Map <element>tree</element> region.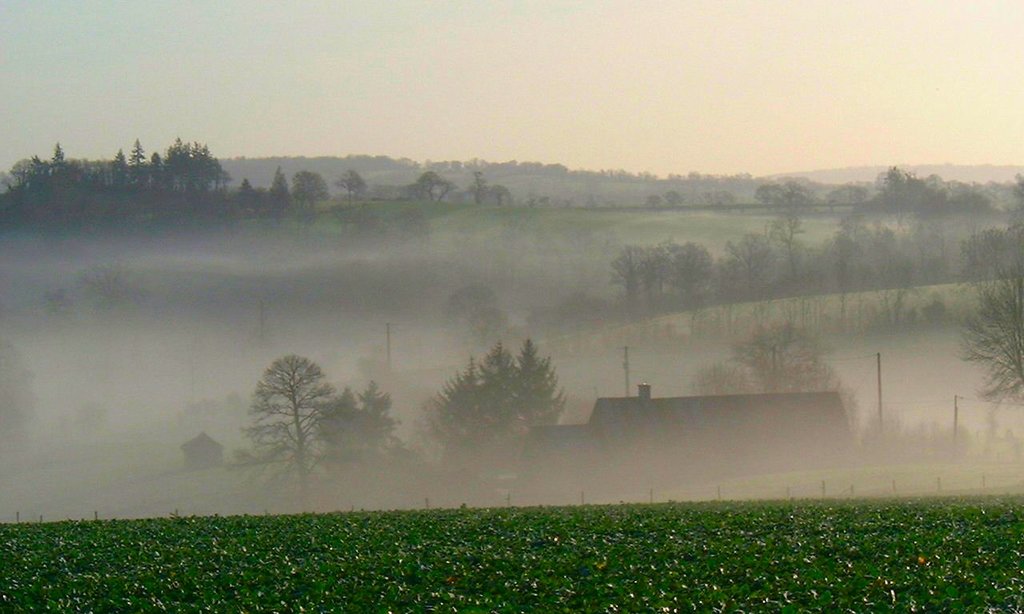
Mapped to box(0, 142, 233, 215).
